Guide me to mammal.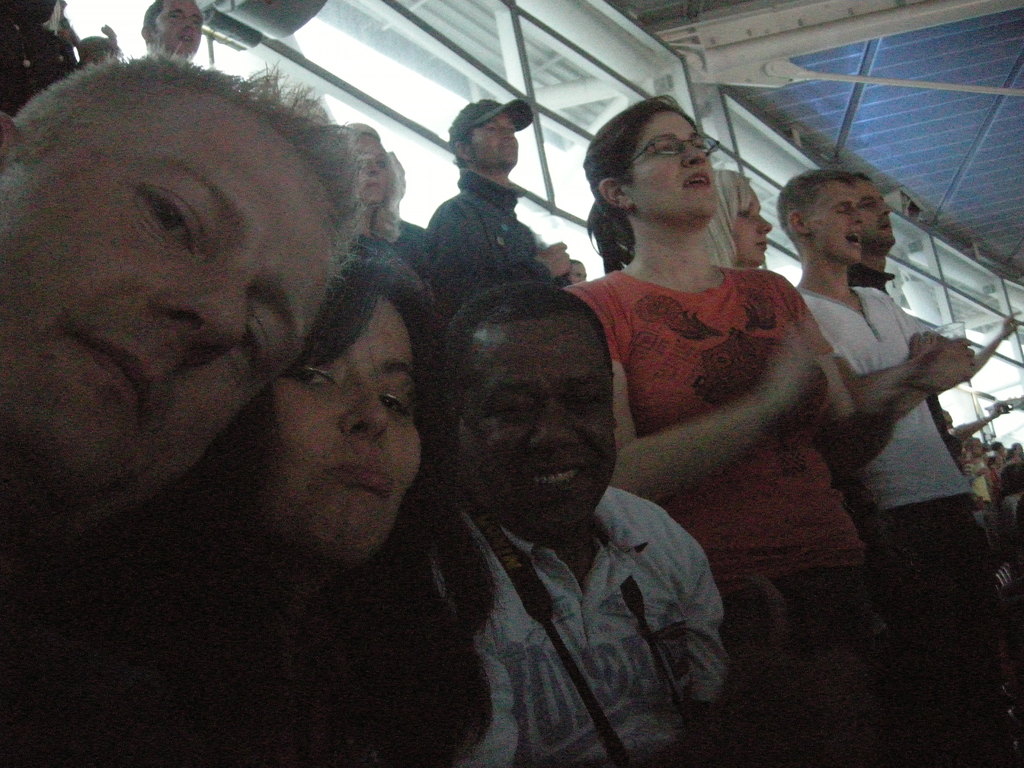
Guidance: 426/93/571/294.
